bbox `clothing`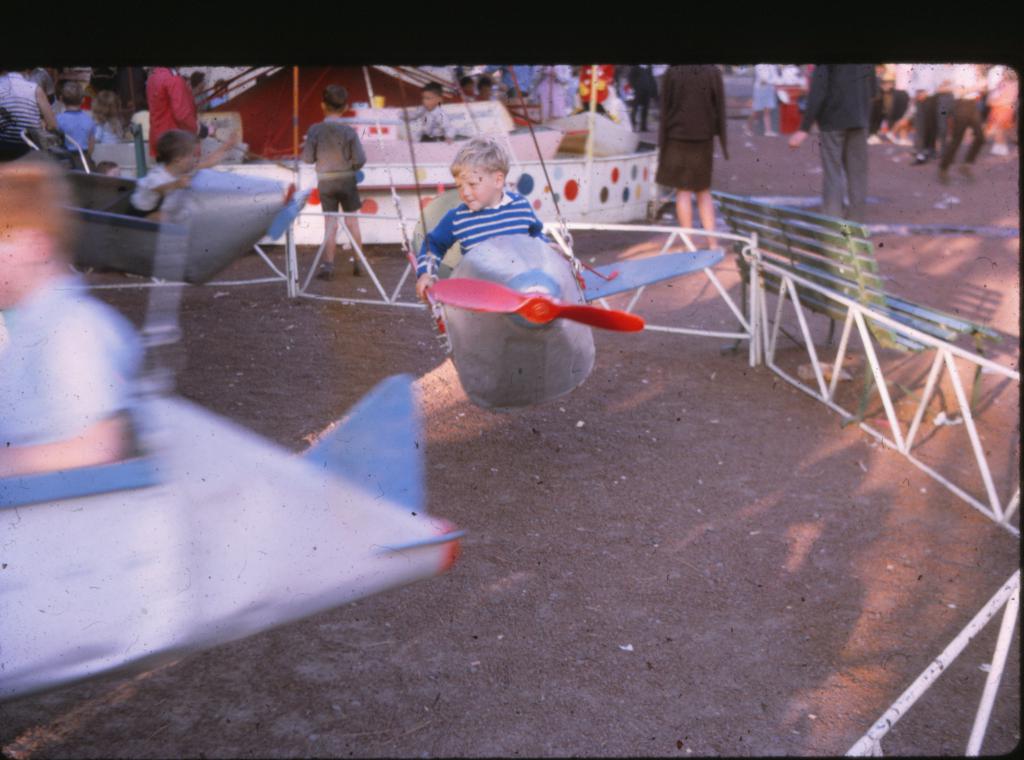
812:54:876:226
